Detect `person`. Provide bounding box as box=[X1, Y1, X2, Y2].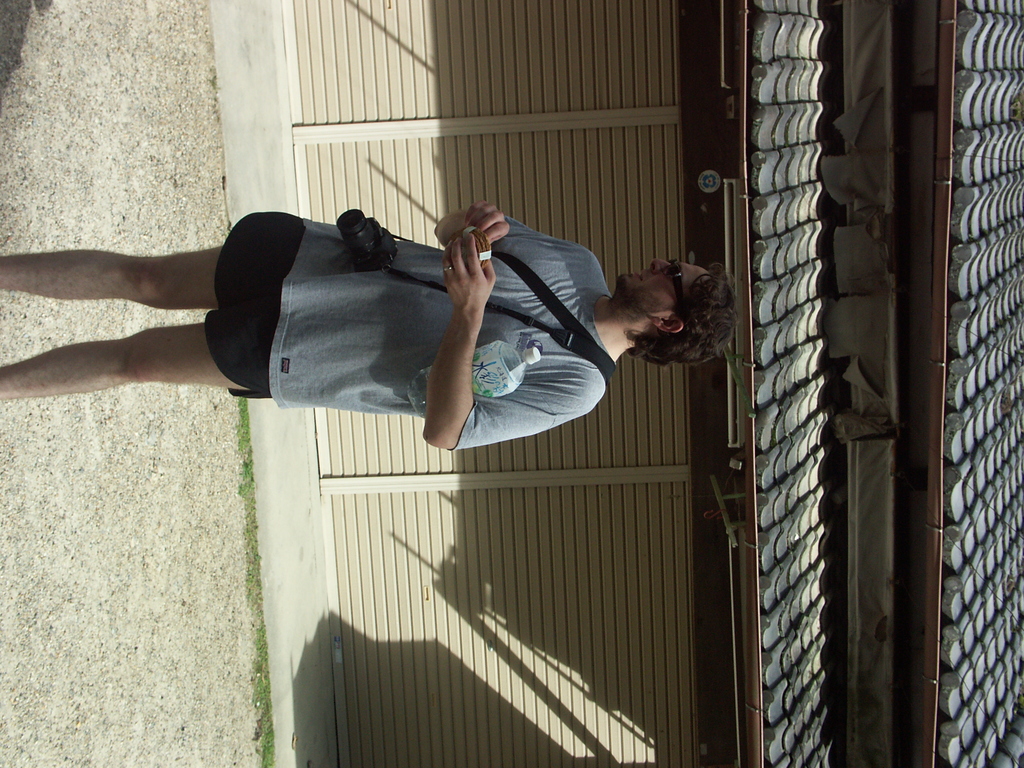
box=[0, 195, 739, 460].
